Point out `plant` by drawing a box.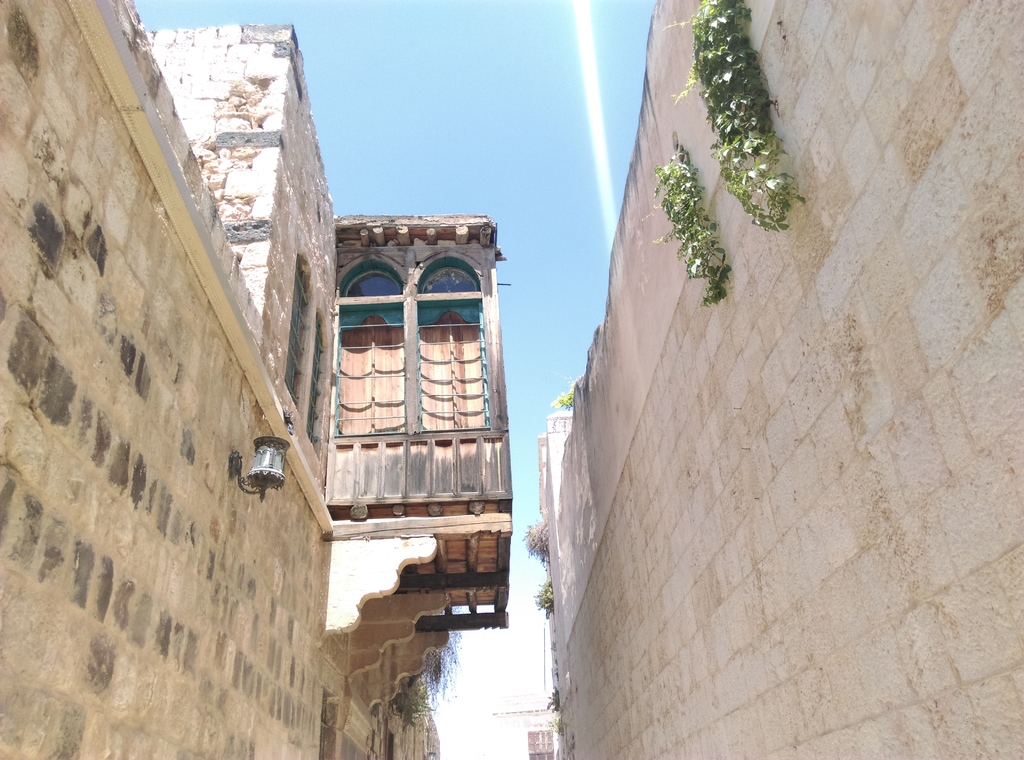
bbox=(532, 574, 556, 615).
